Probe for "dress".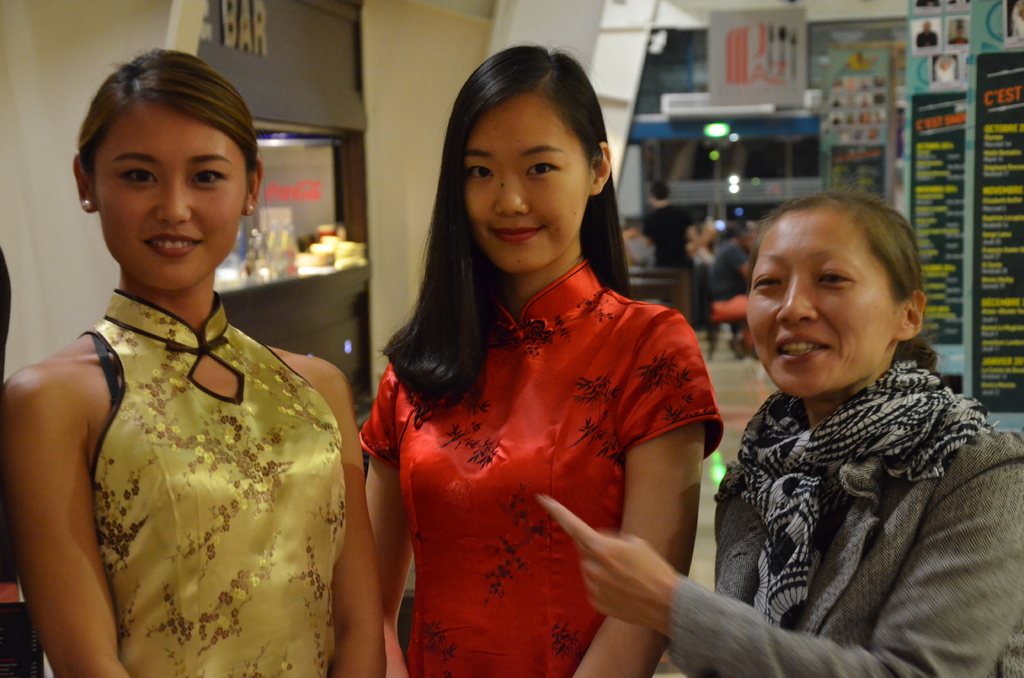
Probe result: box(667, 365, 1023, 677).
